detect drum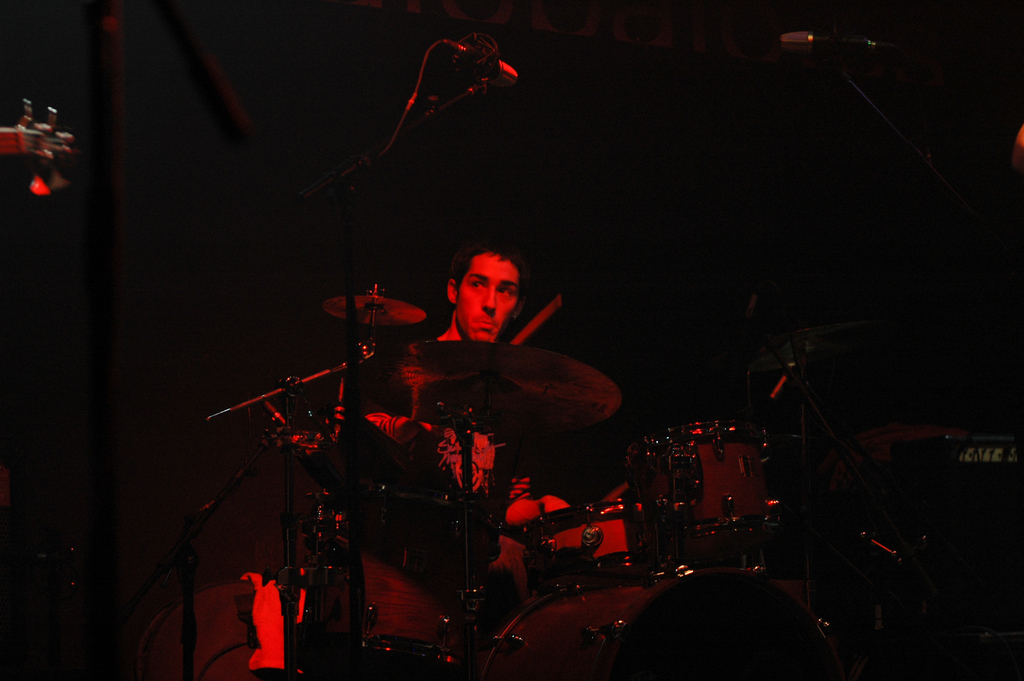
(624, 419, 786, 542)
